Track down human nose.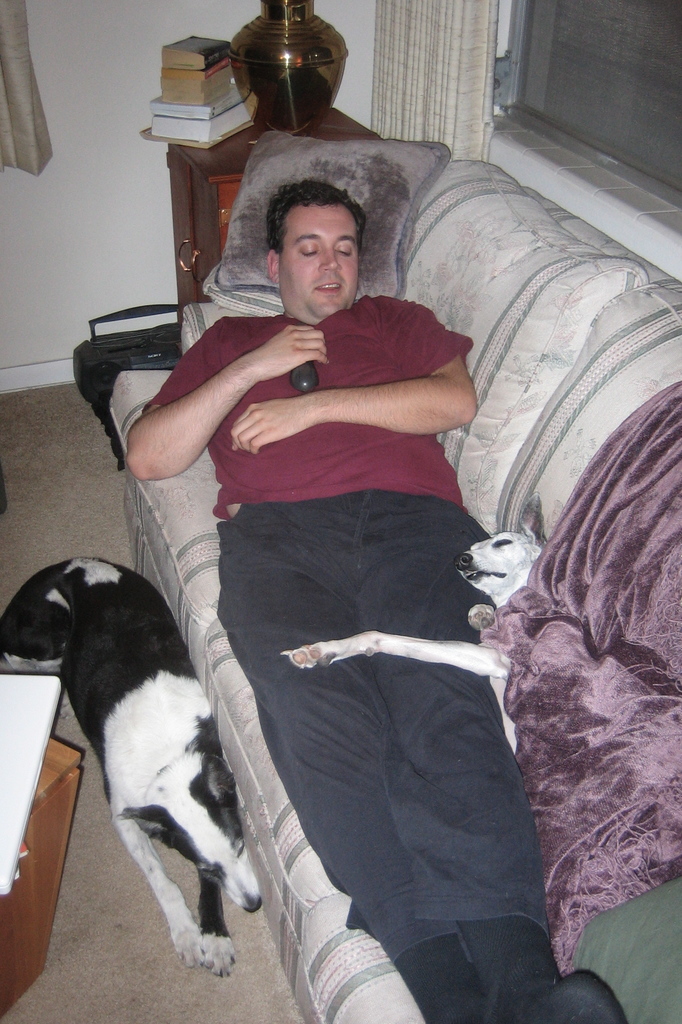
Tracked to detection(318, 248, 345, 268).
